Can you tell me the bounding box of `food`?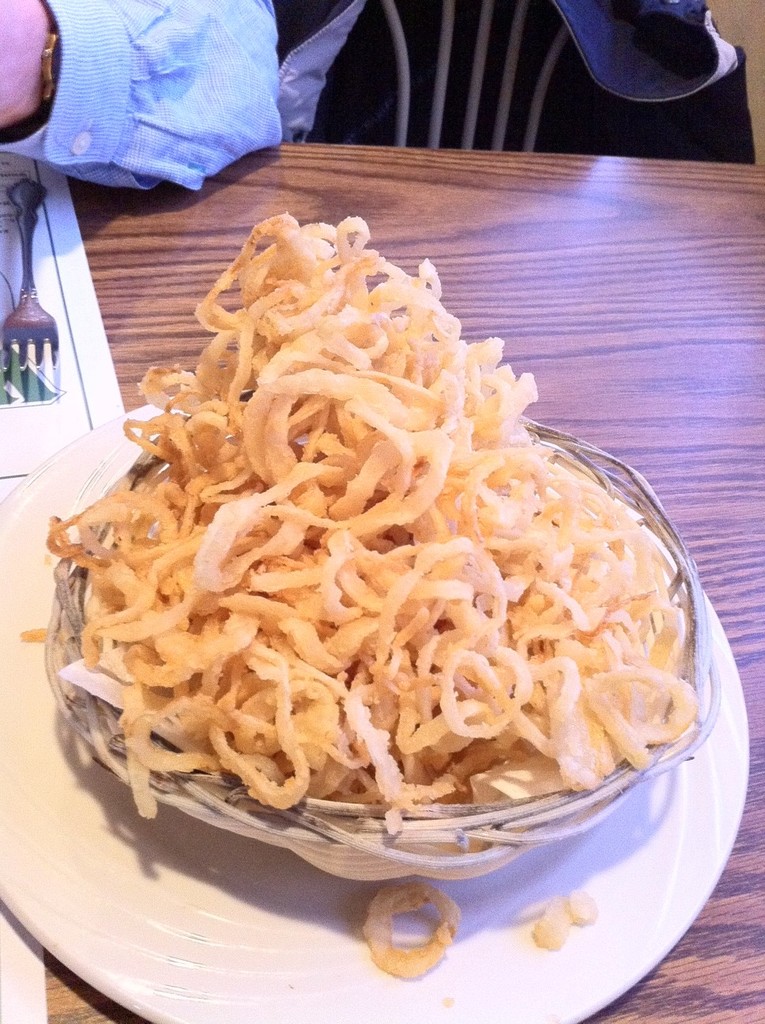
[561, 883, 593, 927].
